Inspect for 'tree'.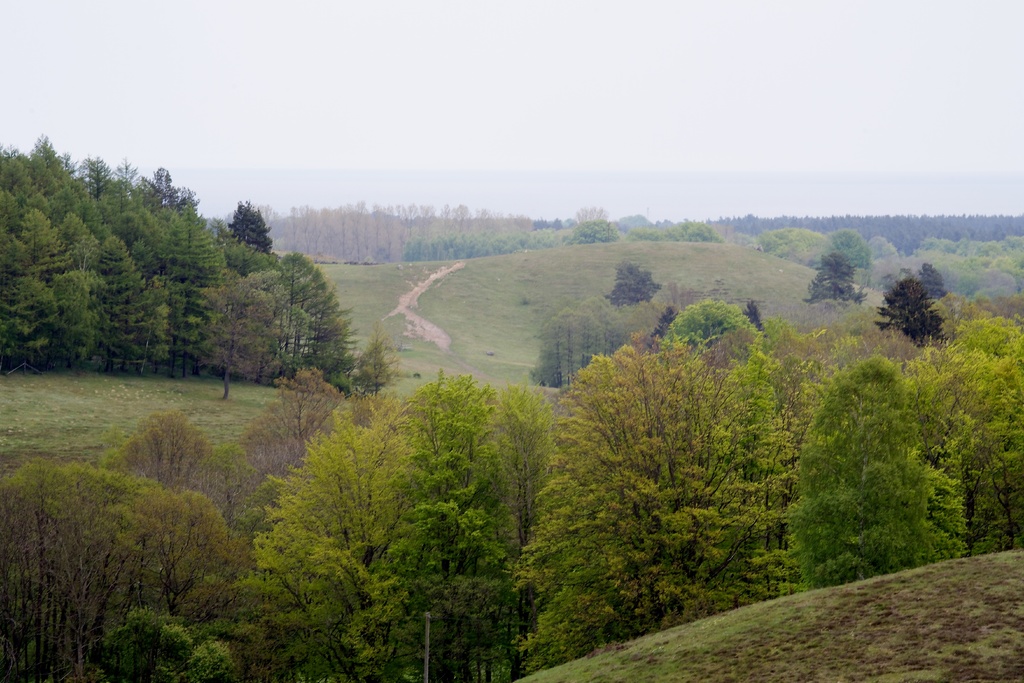
Inspection: x1=72 y1=156 x2=119 y2=240.
